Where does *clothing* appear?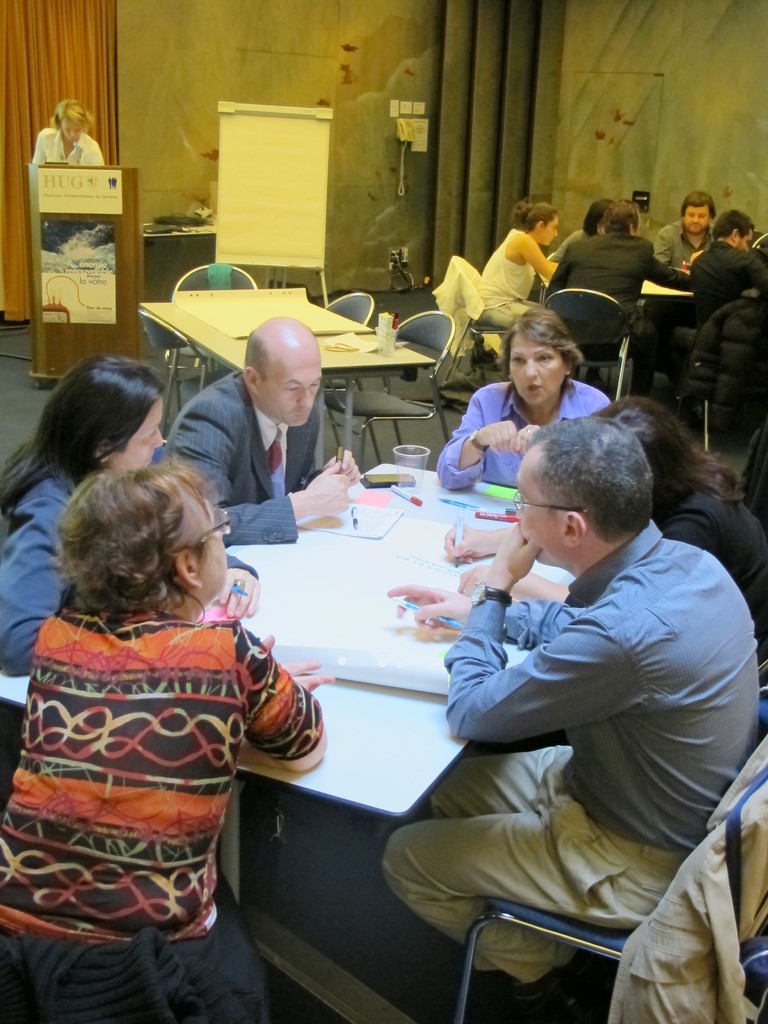
Appears at box=[472, 484, 767, 757].
